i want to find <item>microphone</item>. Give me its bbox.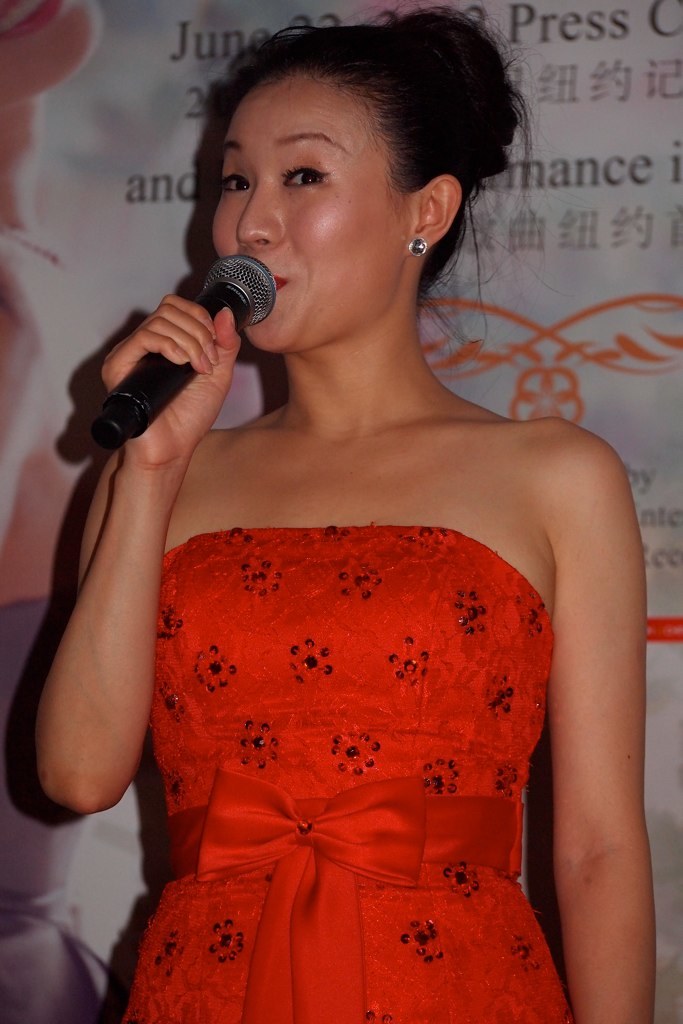
[left=91, top=249, right=277, bottom=453].
